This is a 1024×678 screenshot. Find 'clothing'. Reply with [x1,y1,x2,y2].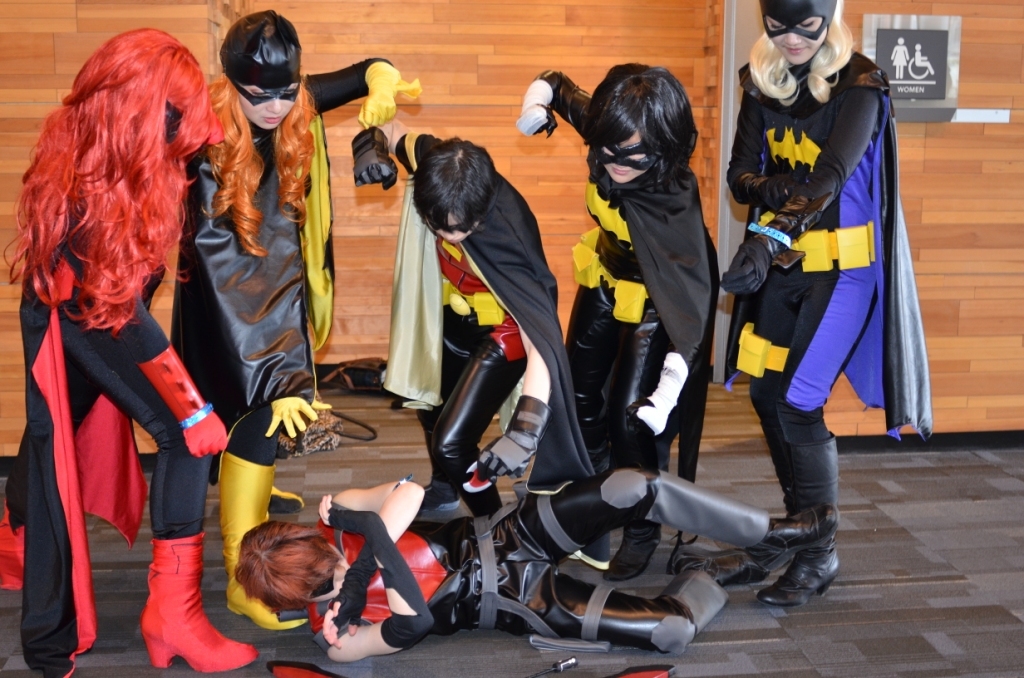
[347,124,597,520].
